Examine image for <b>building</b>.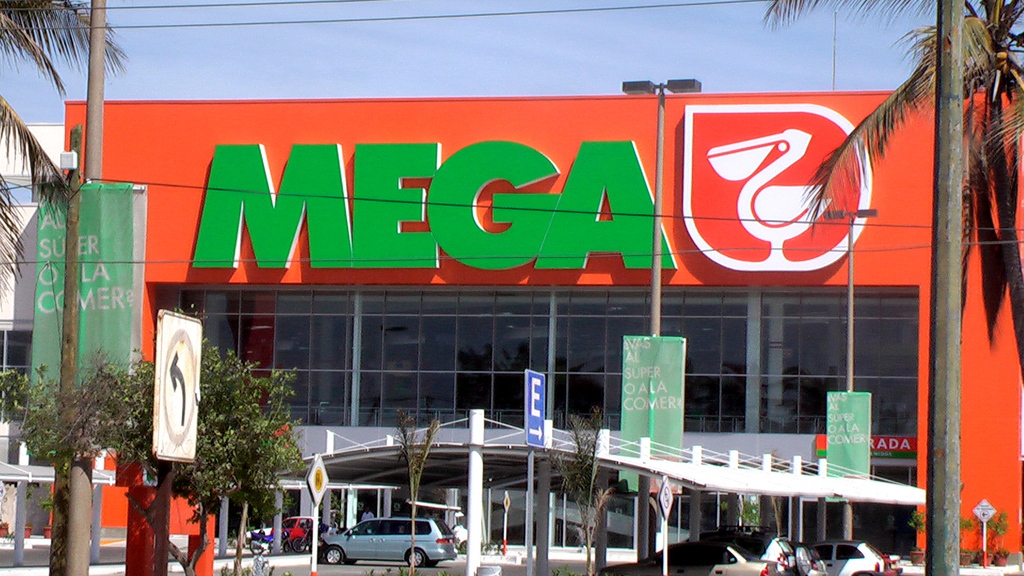
Examination result: box(0, 87, 1023, 563).
